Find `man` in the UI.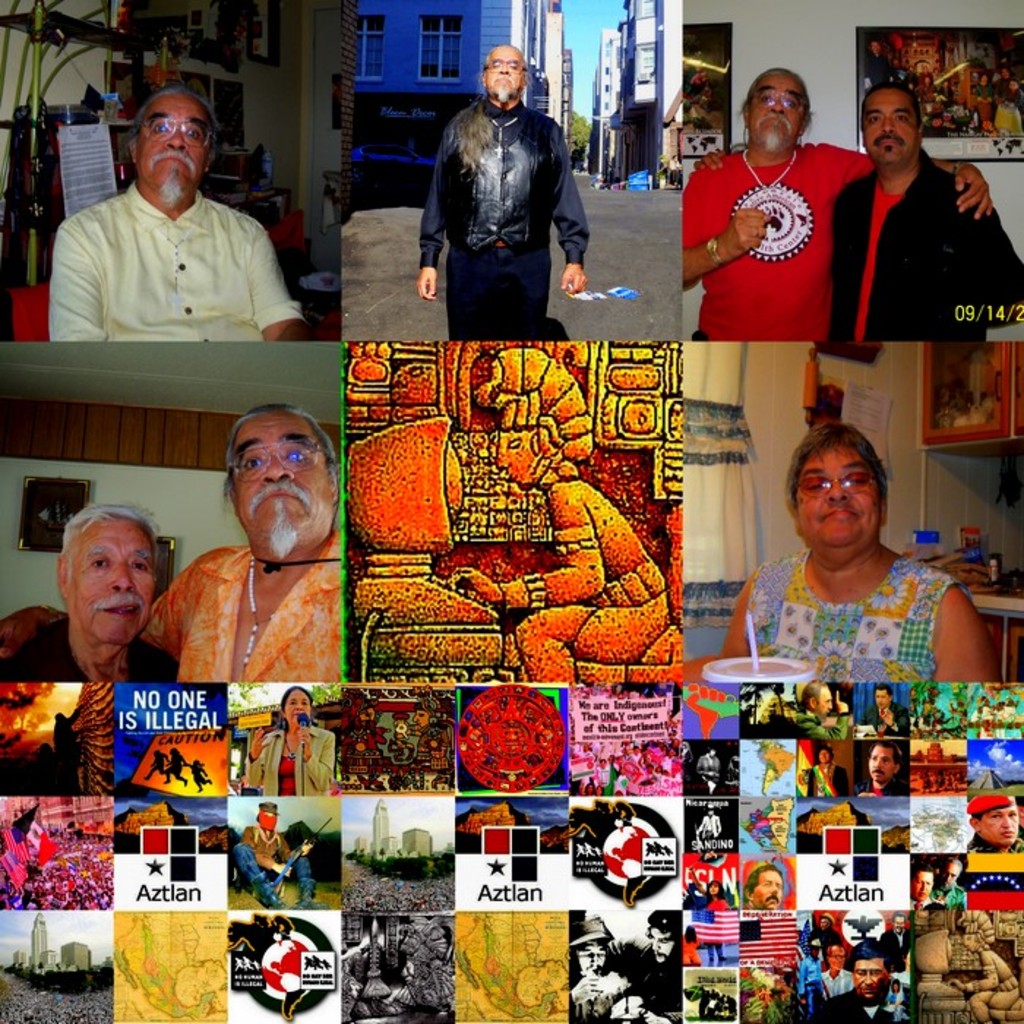
UI element at 47, 102, 297, 363.
